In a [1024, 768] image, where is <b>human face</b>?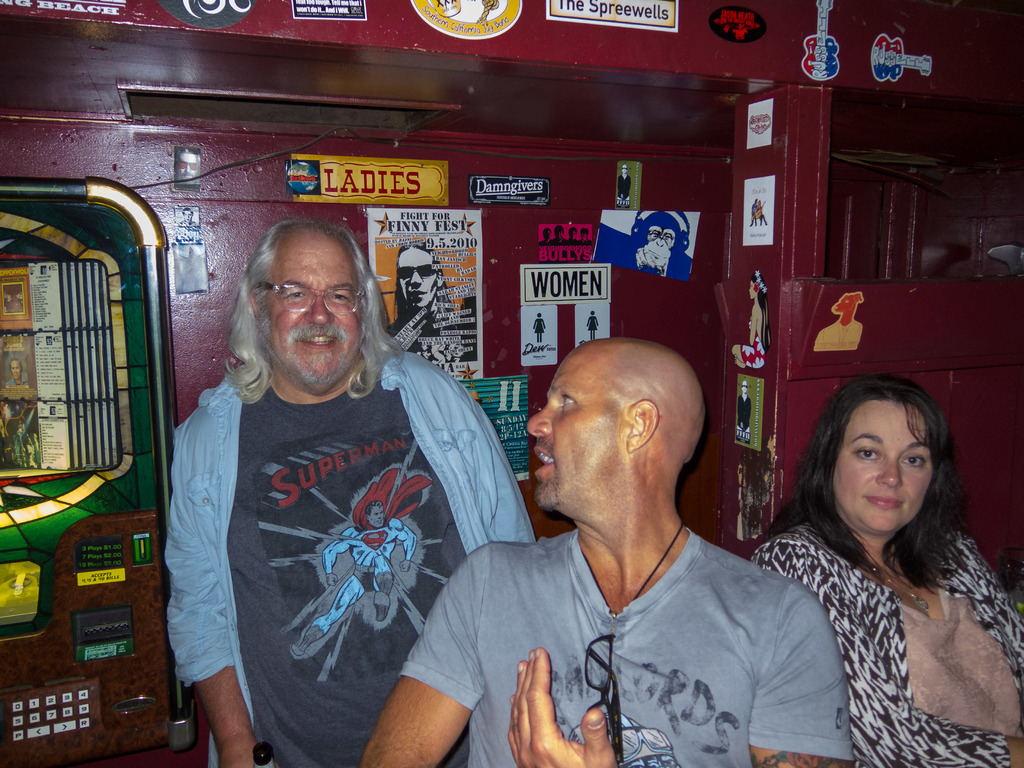
left=834, top=406, right=939, bottom=532.
